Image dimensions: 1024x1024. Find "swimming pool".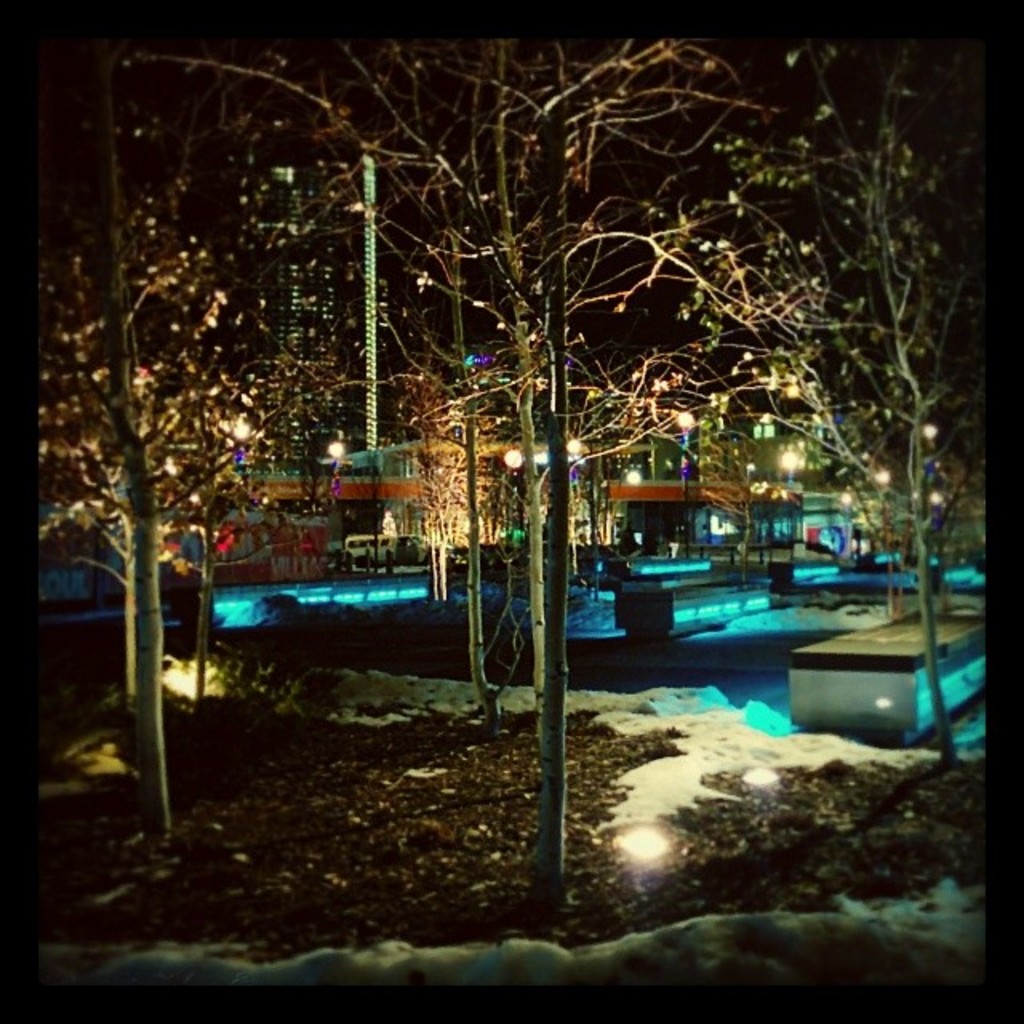
<bbox>192, 555, 986, 758</bbox>.
